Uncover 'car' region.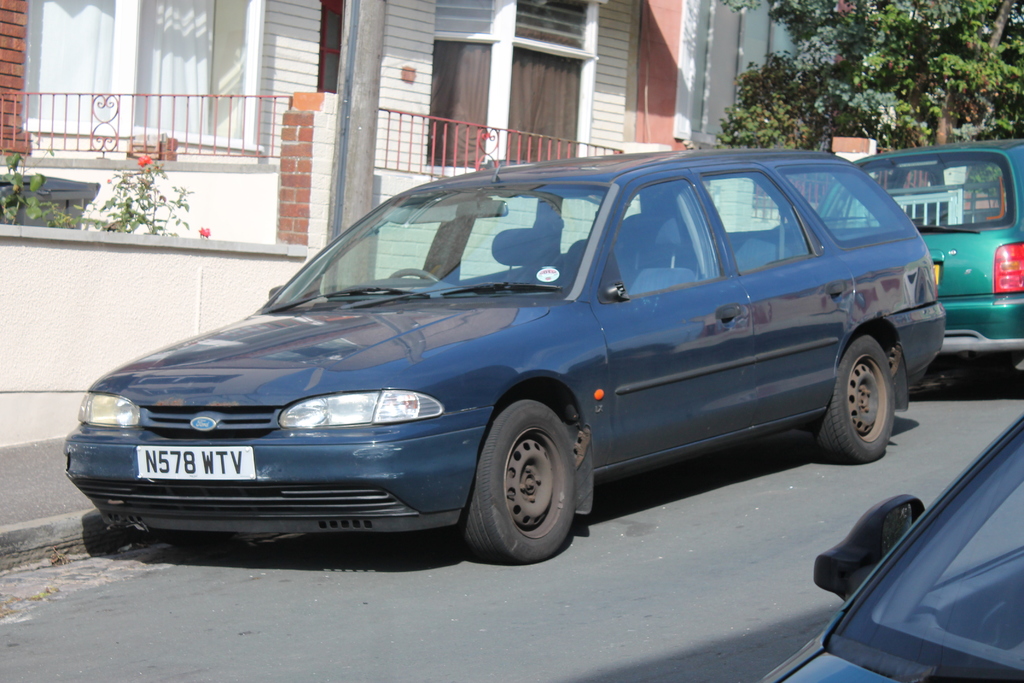
Uncovered: box=[819, 138, 1023, 391].
